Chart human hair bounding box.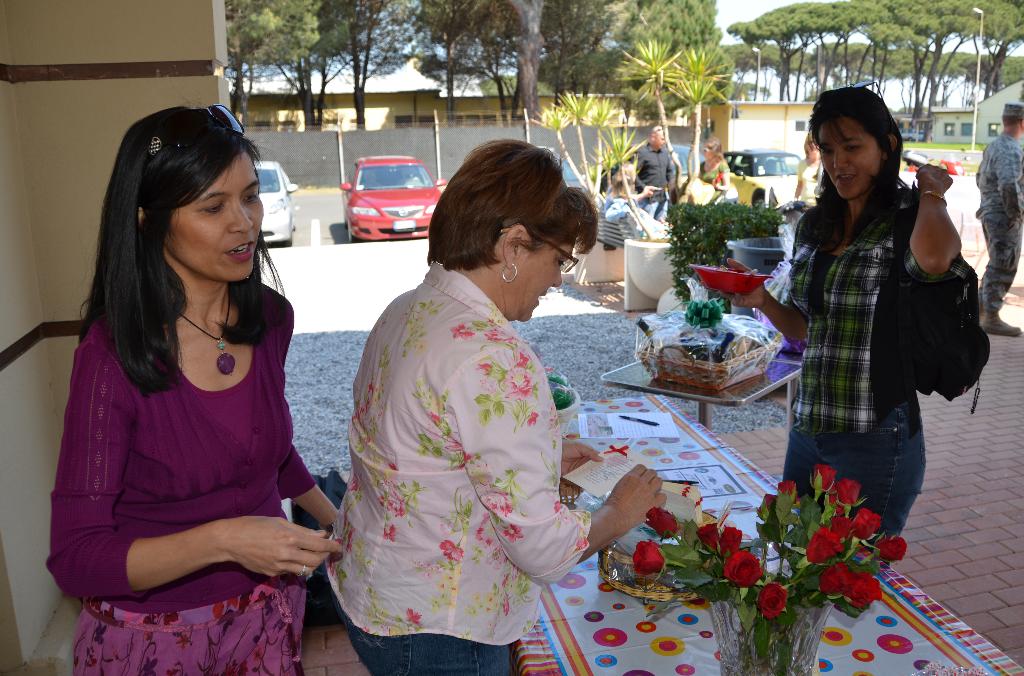
Charted: l=804, t=79, r=905, b=257.
